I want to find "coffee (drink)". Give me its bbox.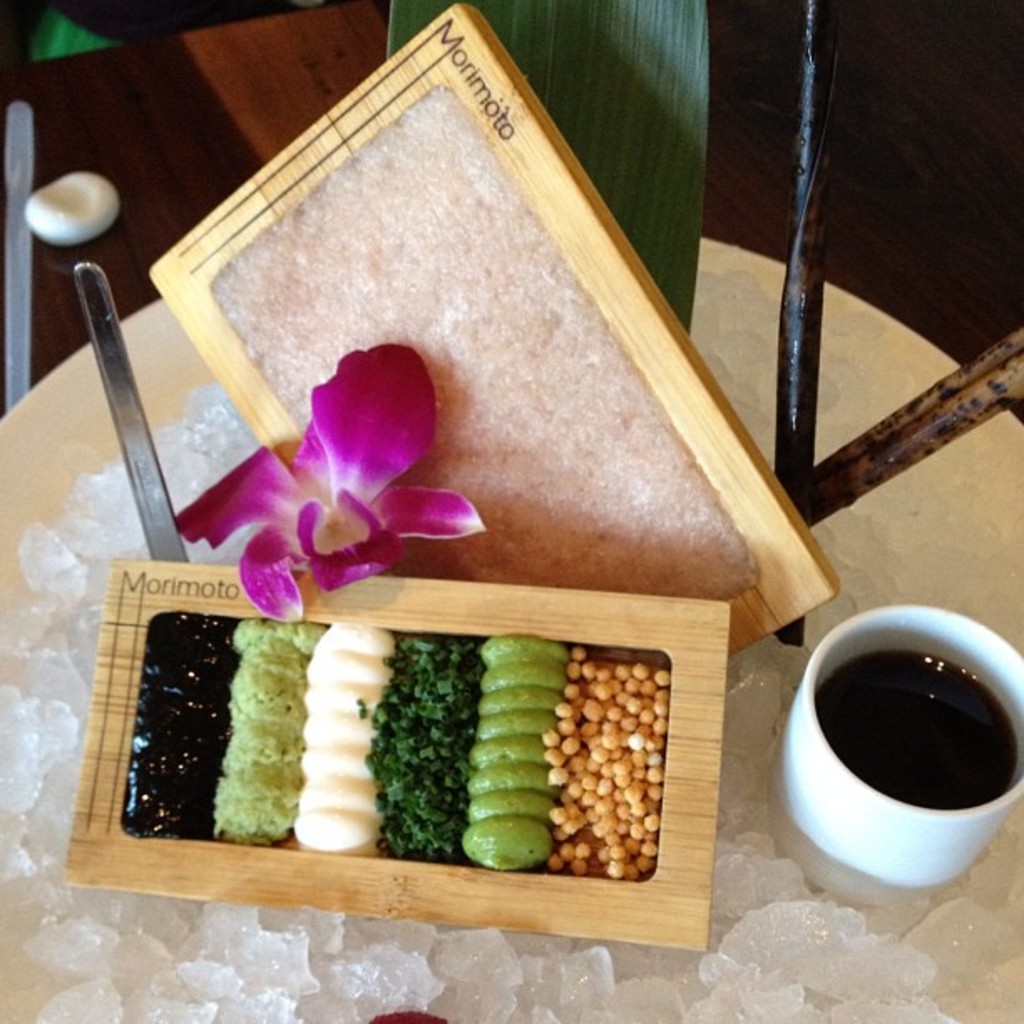
(left=815, top=654, right=1022, bottom=812).
